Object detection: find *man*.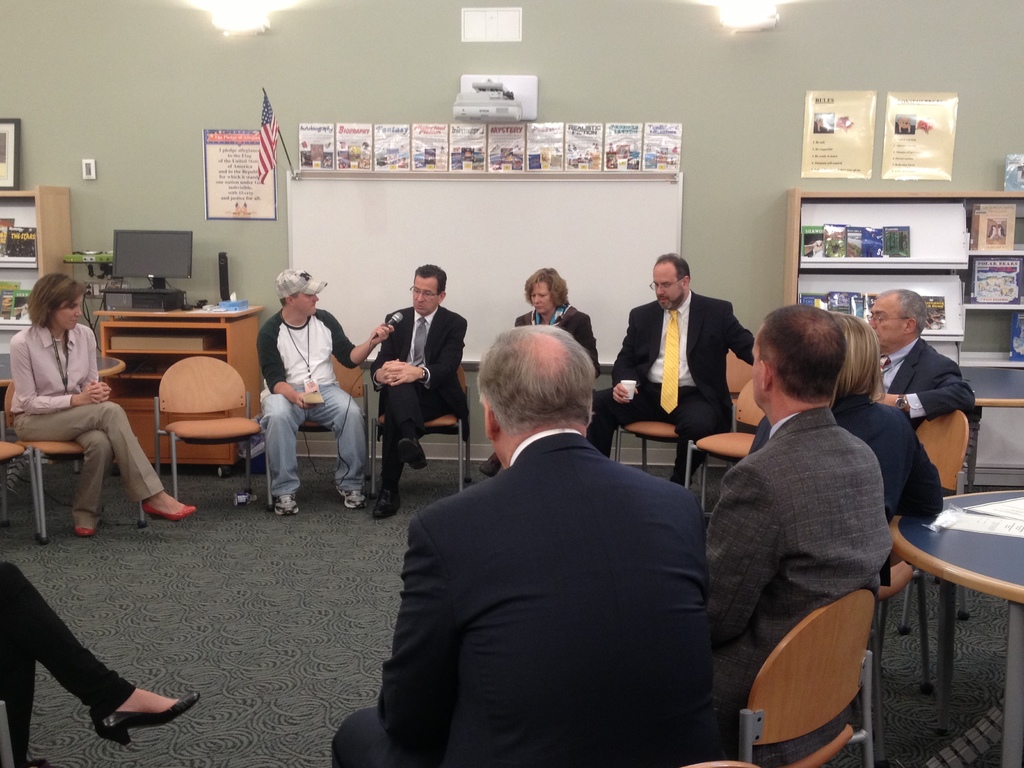
371,265,472,524.
